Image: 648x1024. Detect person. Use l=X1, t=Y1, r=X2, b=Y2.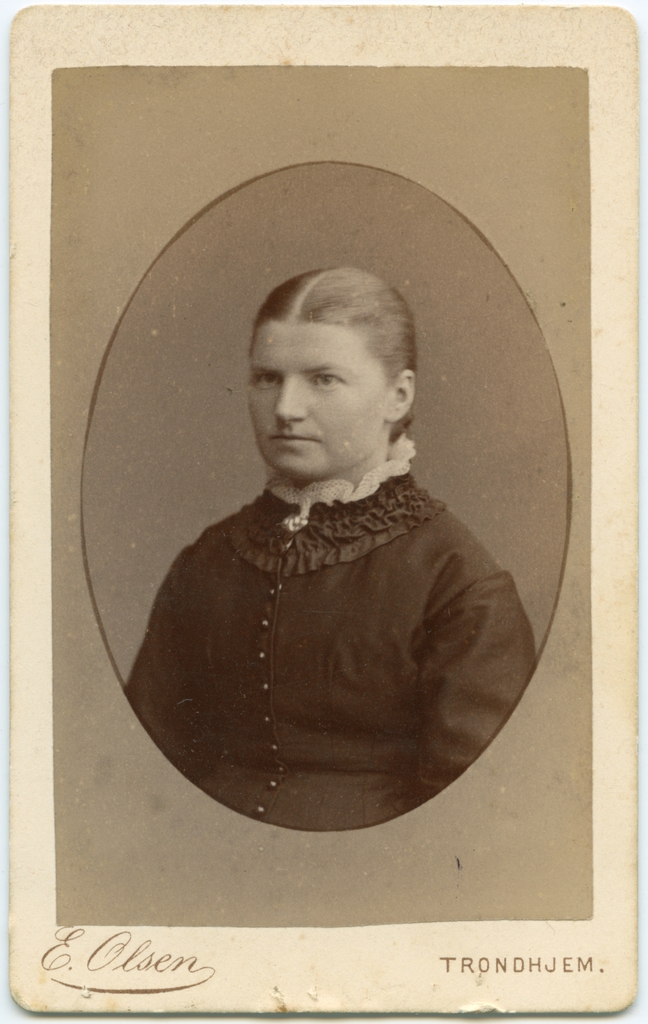
l=85, t=134, r=537, b=913.
